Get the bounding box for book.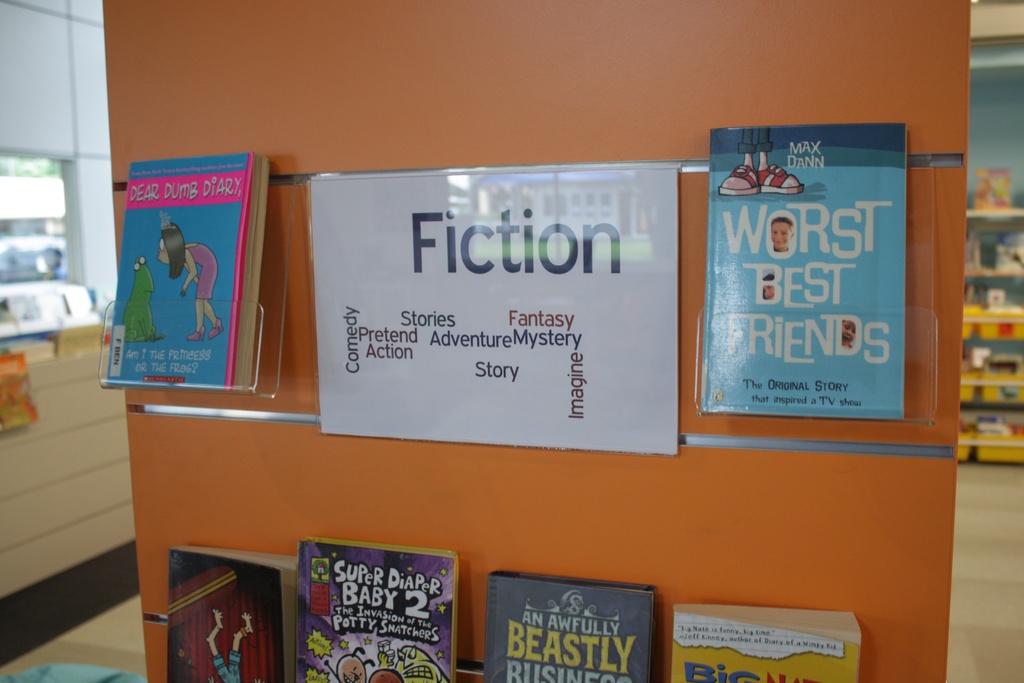
[left=169, top=544, right=299, bottom=682].
